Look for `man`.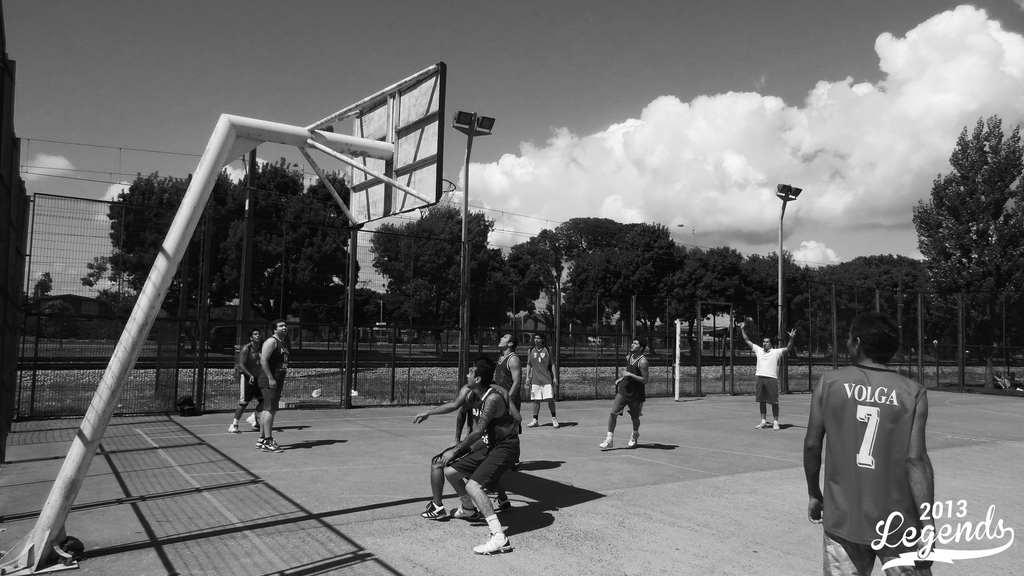
Found: pyautogui.locateOnScreen(735, 320, 797, 428).
